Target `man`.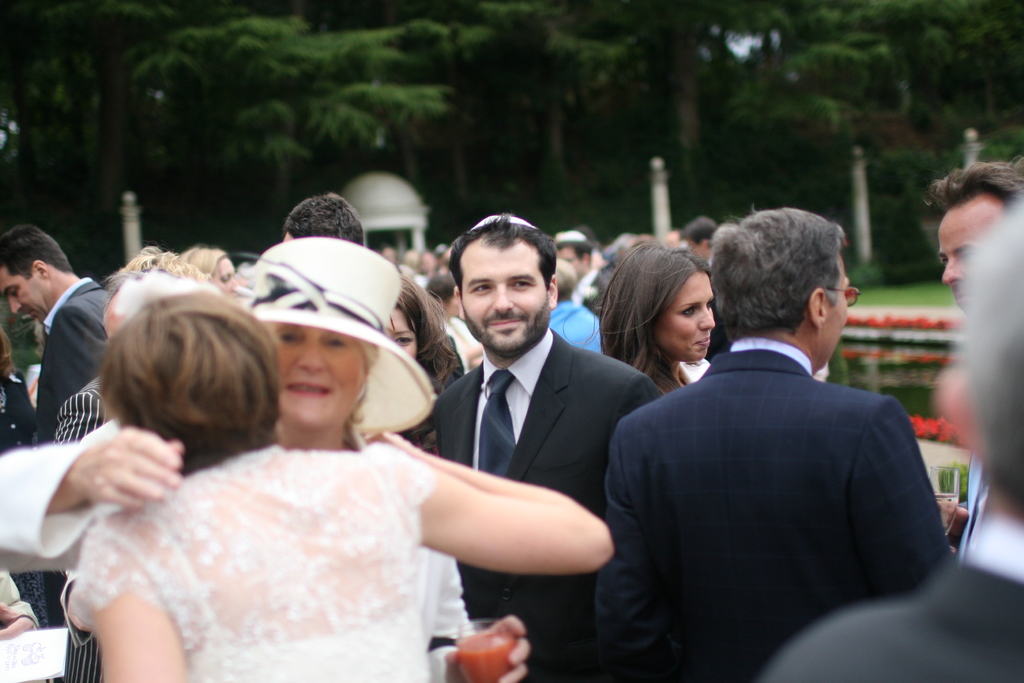
Target region: select_region(0, 222, 108, 627).
